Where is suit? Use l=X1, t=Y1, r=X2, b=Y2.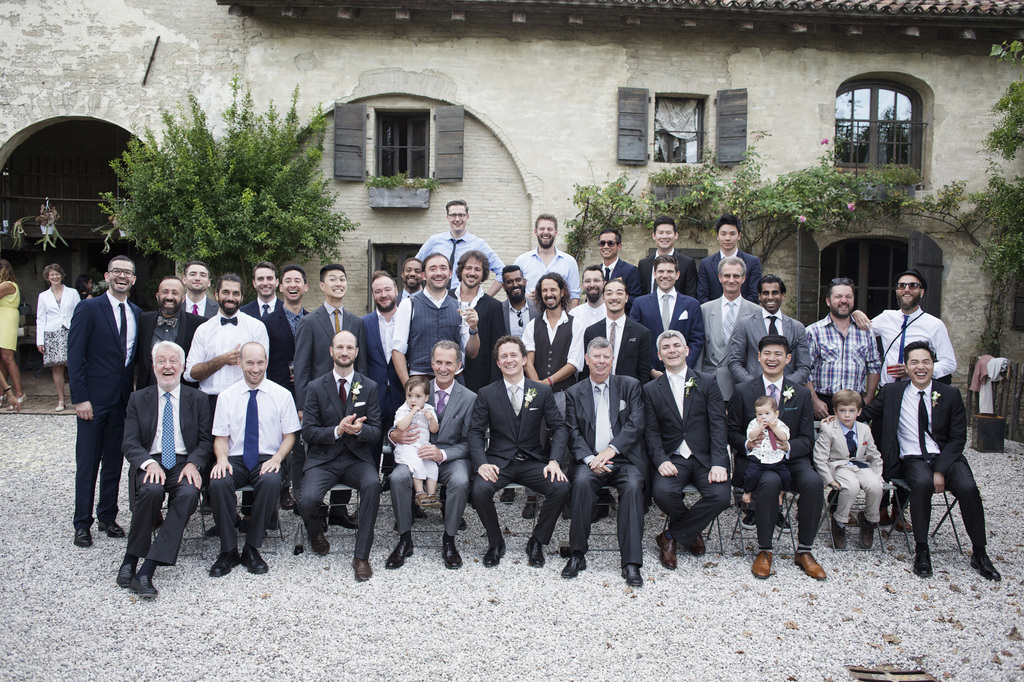
l=855, t=383, r=984, b=546.
